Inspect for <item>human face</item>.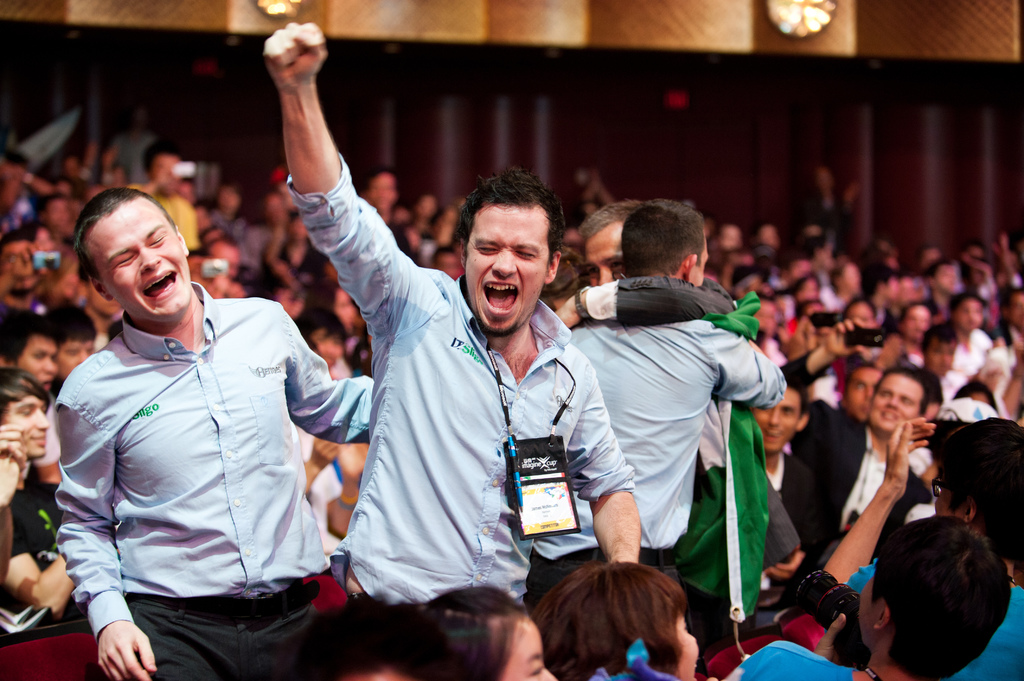
Inspection: BBox(675, 608, 701, 680).
